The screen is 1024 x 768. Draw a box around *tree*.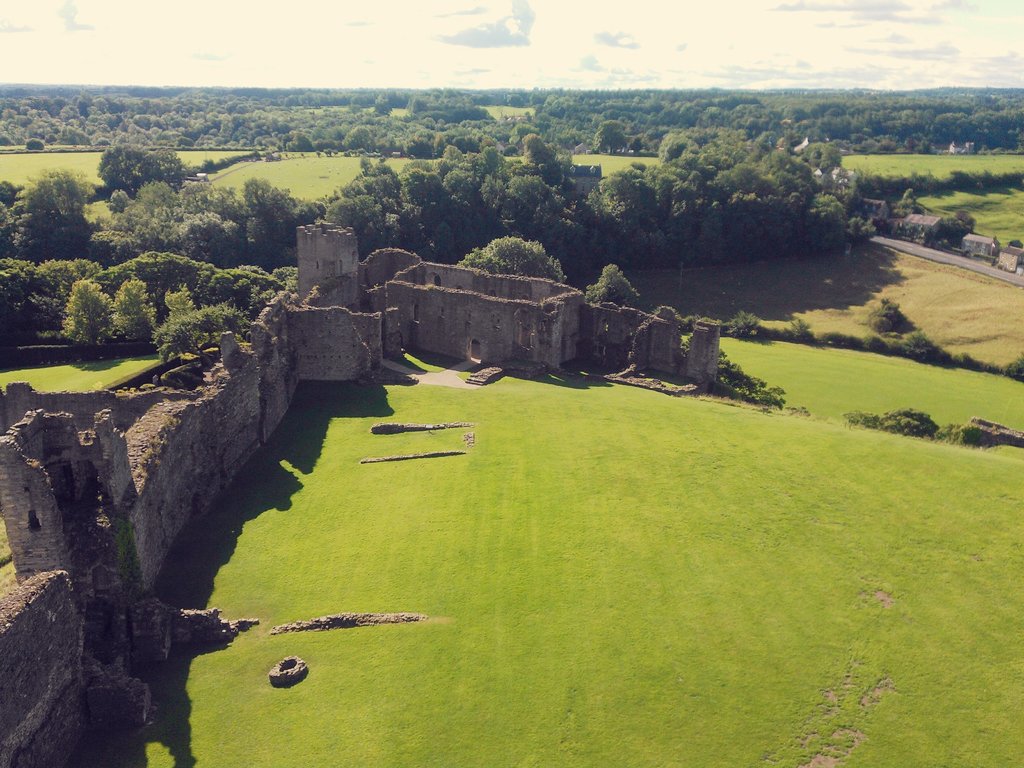
(93, 234, 141, 259).
